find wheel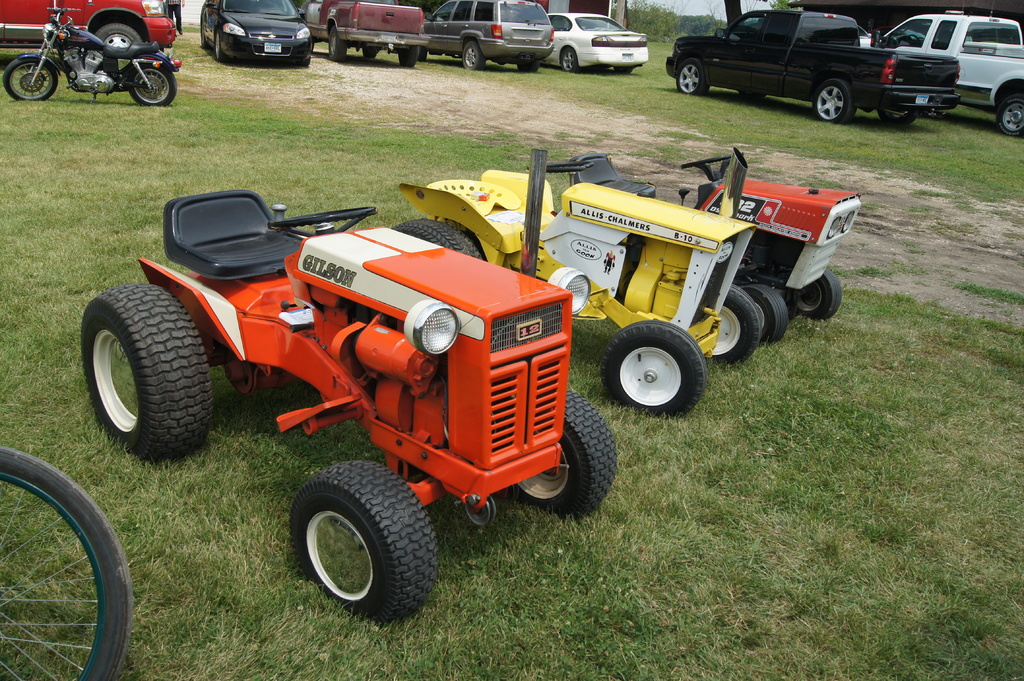
<bbox>741, 285, 786, 342</bbox>
